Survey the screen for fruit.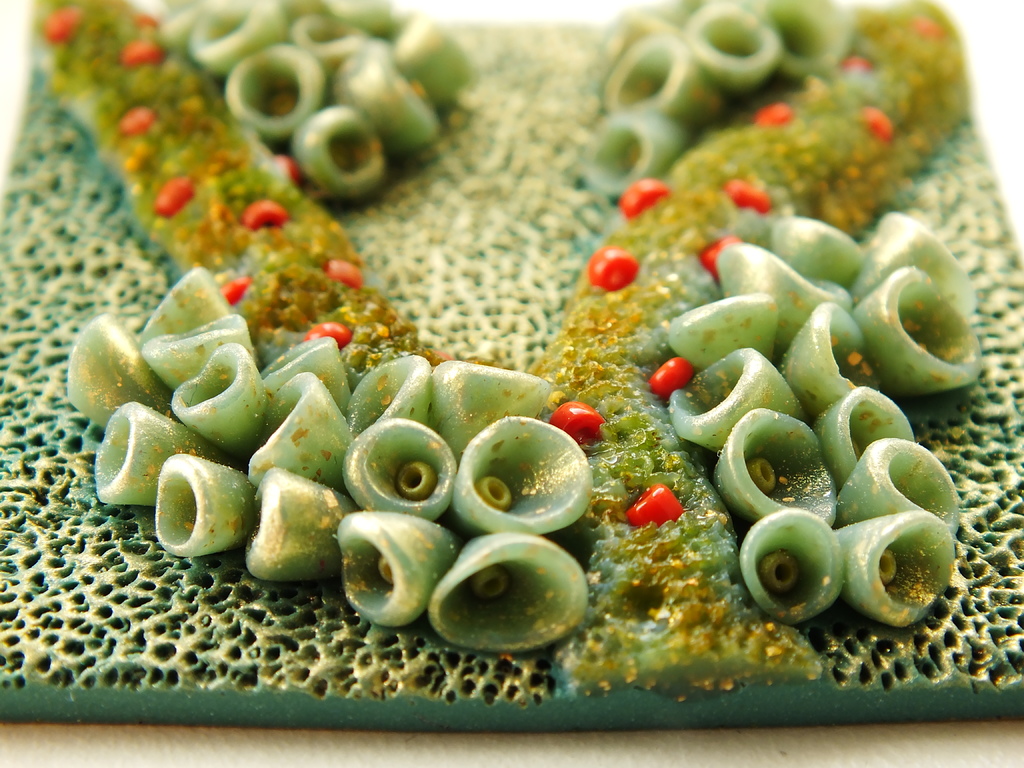
Survey found: <bbox>214, 276, 246, 305</bbox>.
